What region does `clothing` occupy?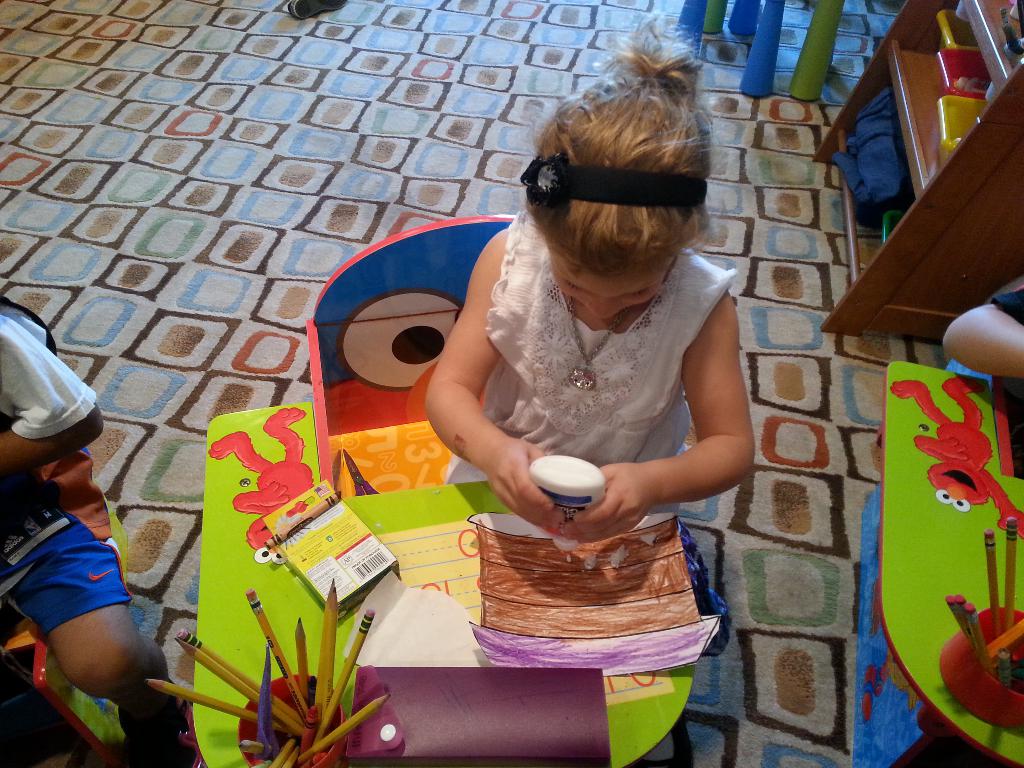
[993,292,1023,486].
